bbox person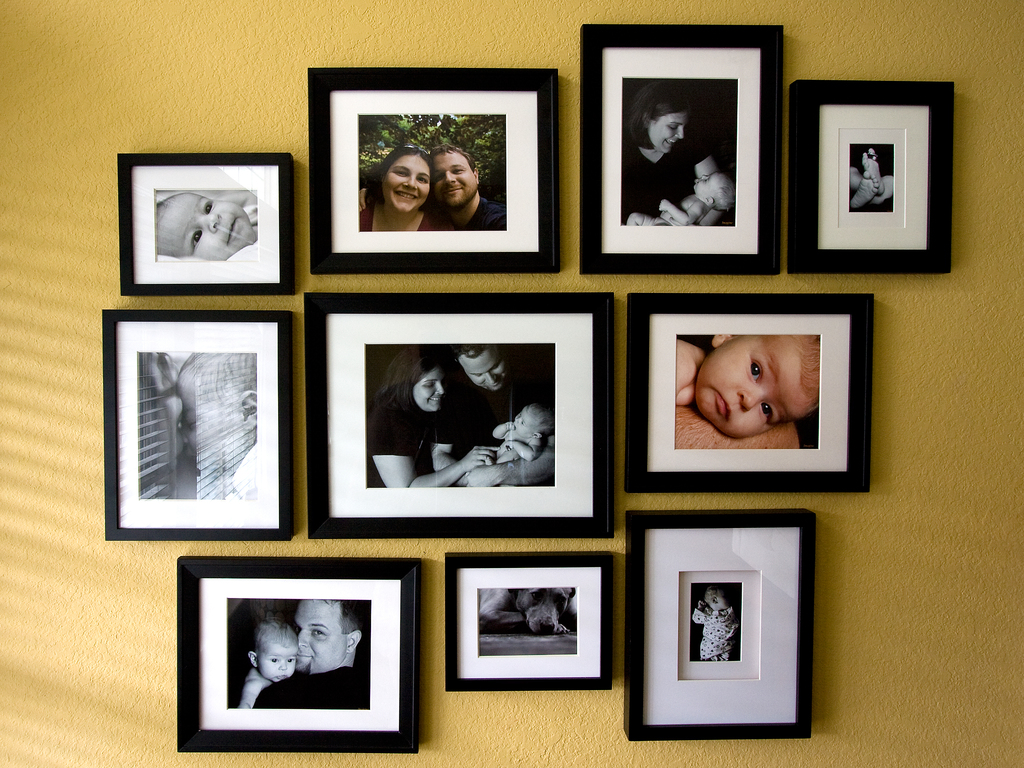
box(243, 626, 297, 714)
